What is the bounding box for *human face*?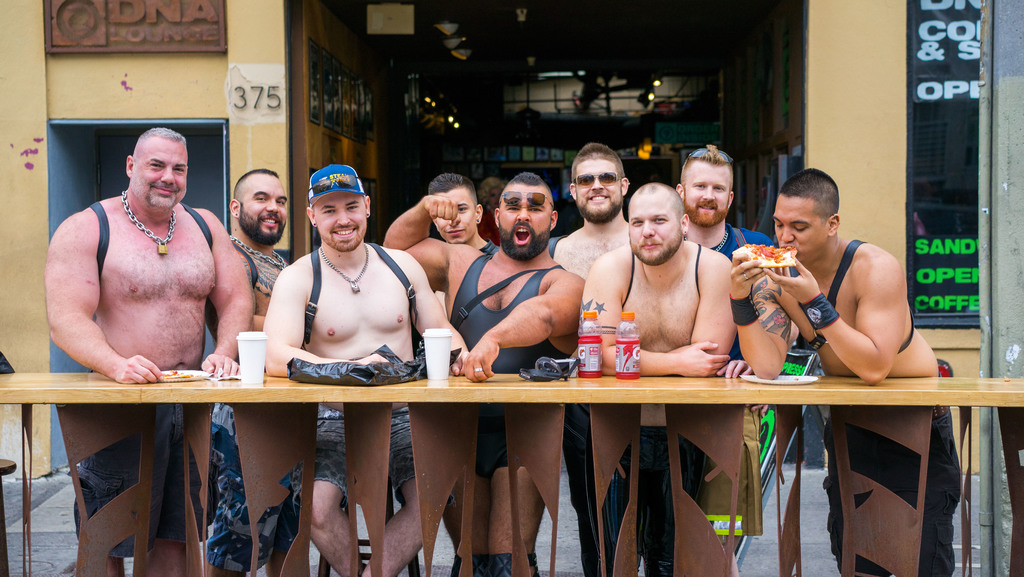
<bbox>569, 162, 623, 220</bbox>.
